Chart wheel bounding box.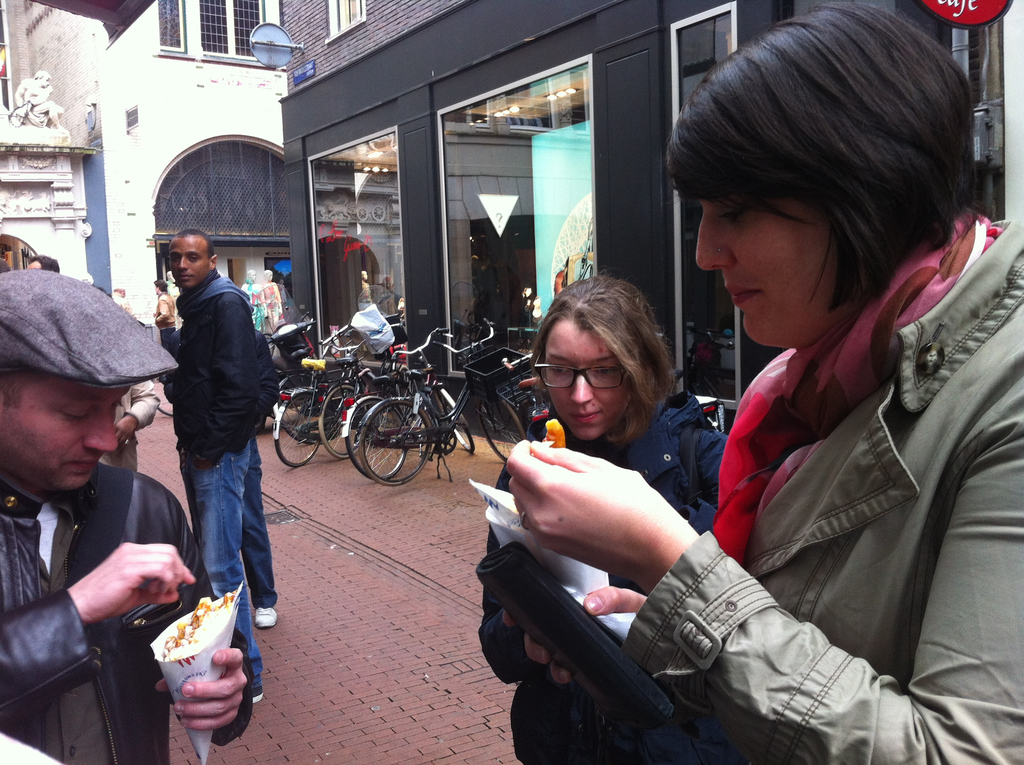
Charted: 354:398:442:487.
